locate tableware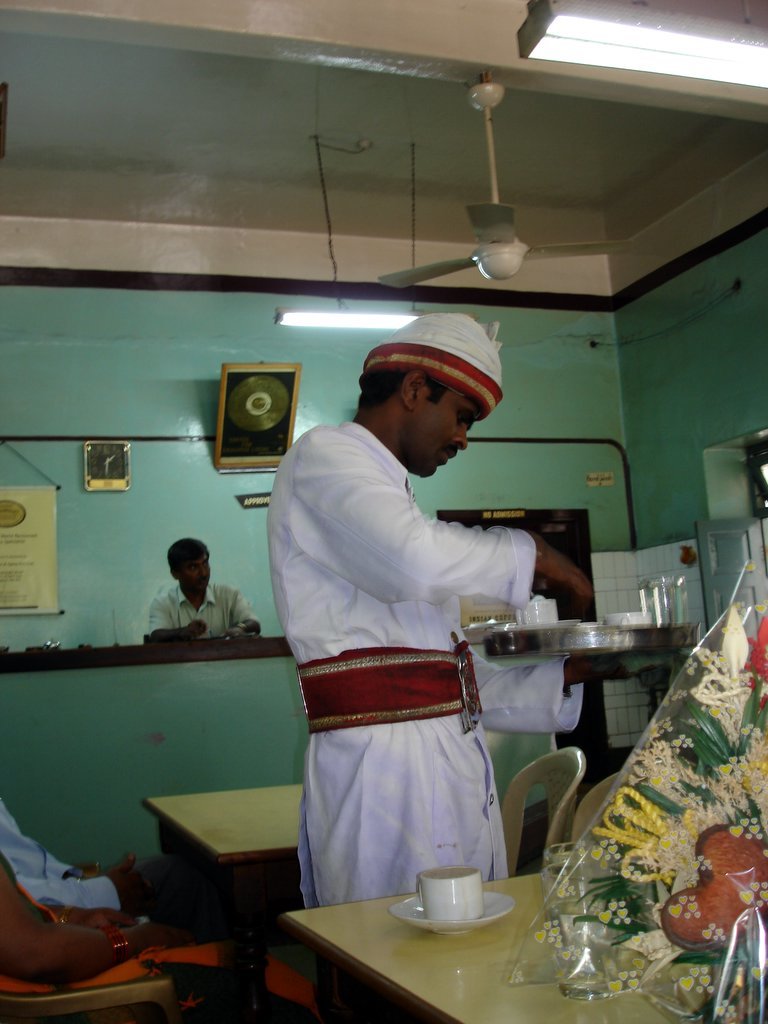
413,861,484,916
